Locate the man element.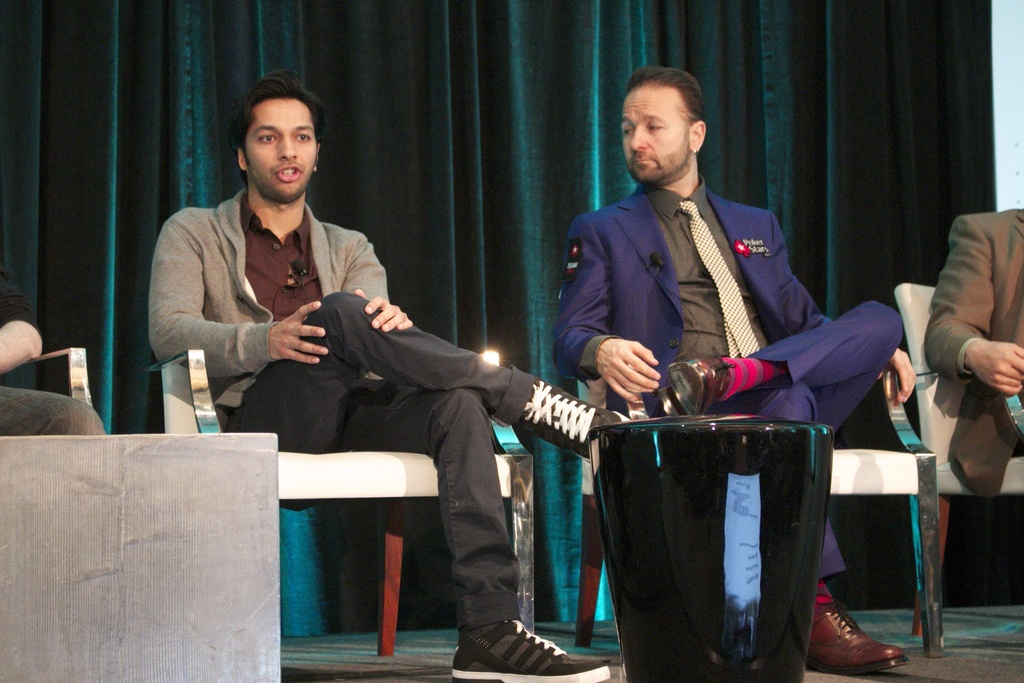
Element bbox: {"x1": 146, "y1": 69, "x2": 628, "y2": 682}.
